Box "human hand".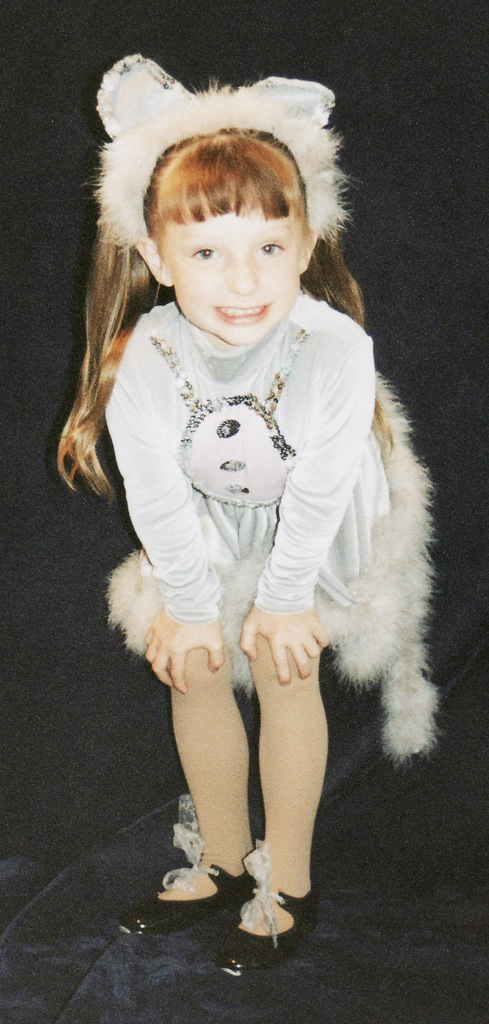
rect(130, 618, 222, 683).
